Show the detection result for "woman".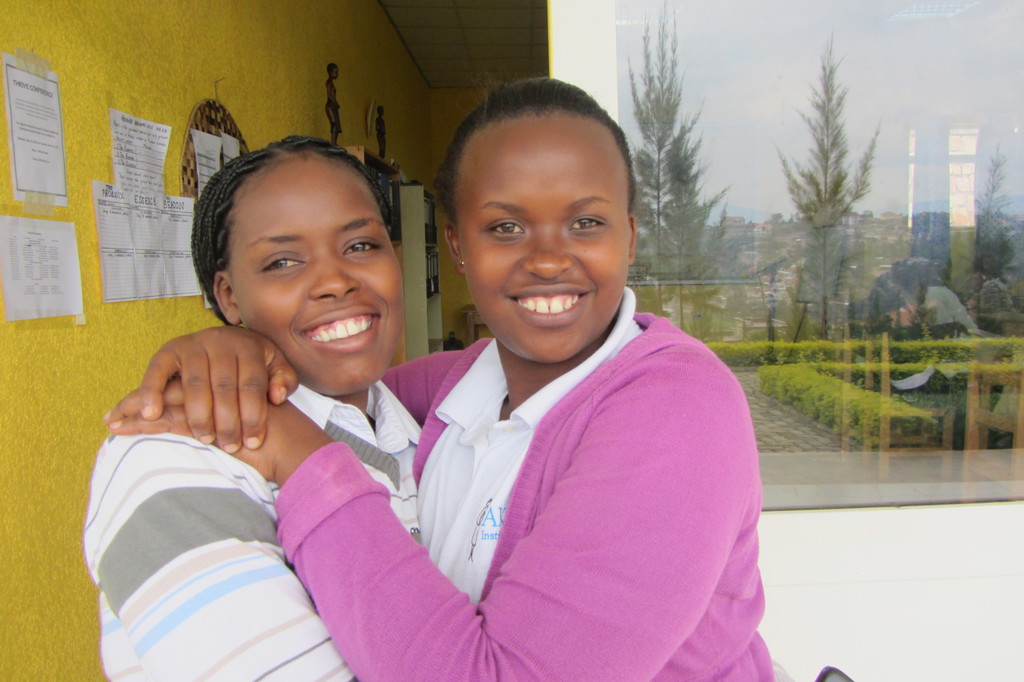
crop(83, 141, 429, 681).
